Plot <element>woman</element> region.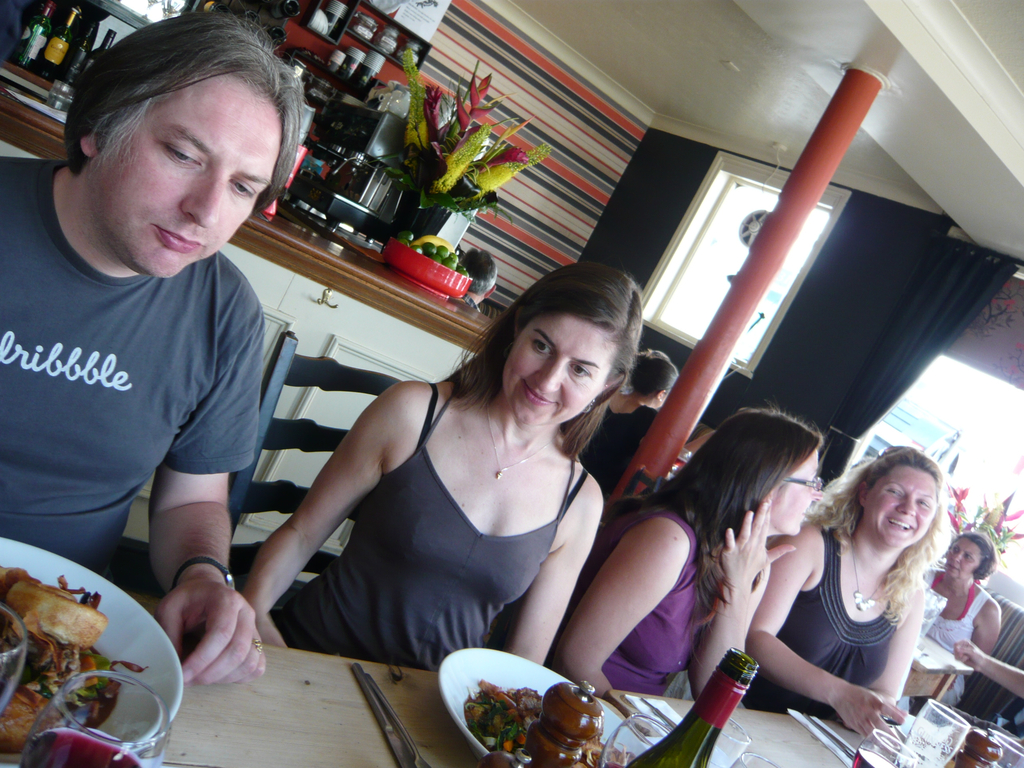
Plotted at select_region(748, 444, 962, 737).
